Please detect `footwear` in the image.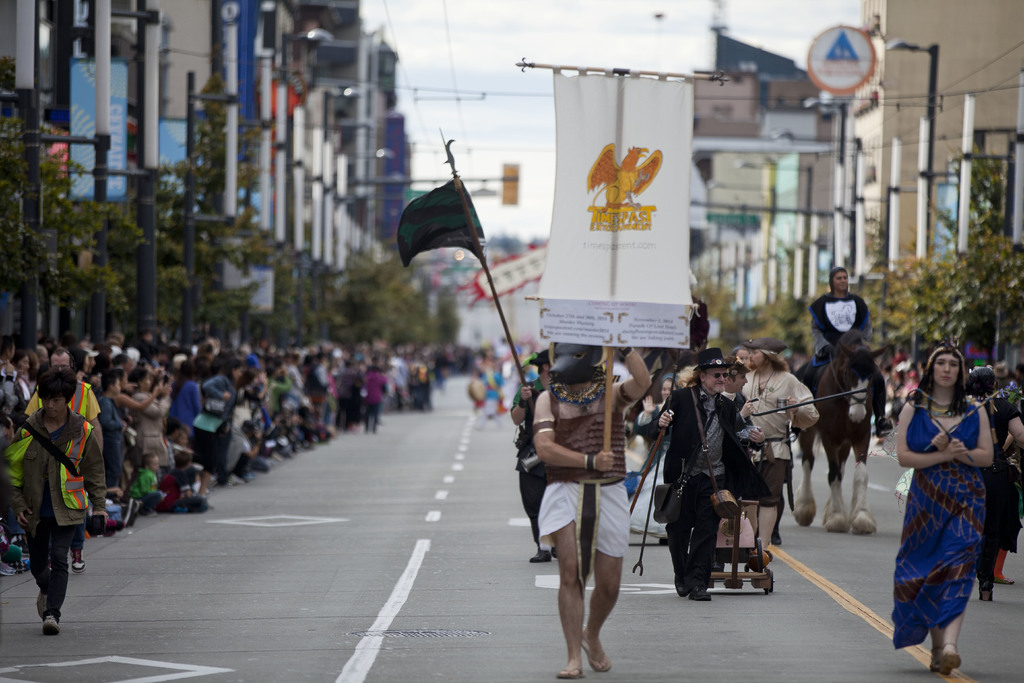
BBox(582, 636, 612, 670).
